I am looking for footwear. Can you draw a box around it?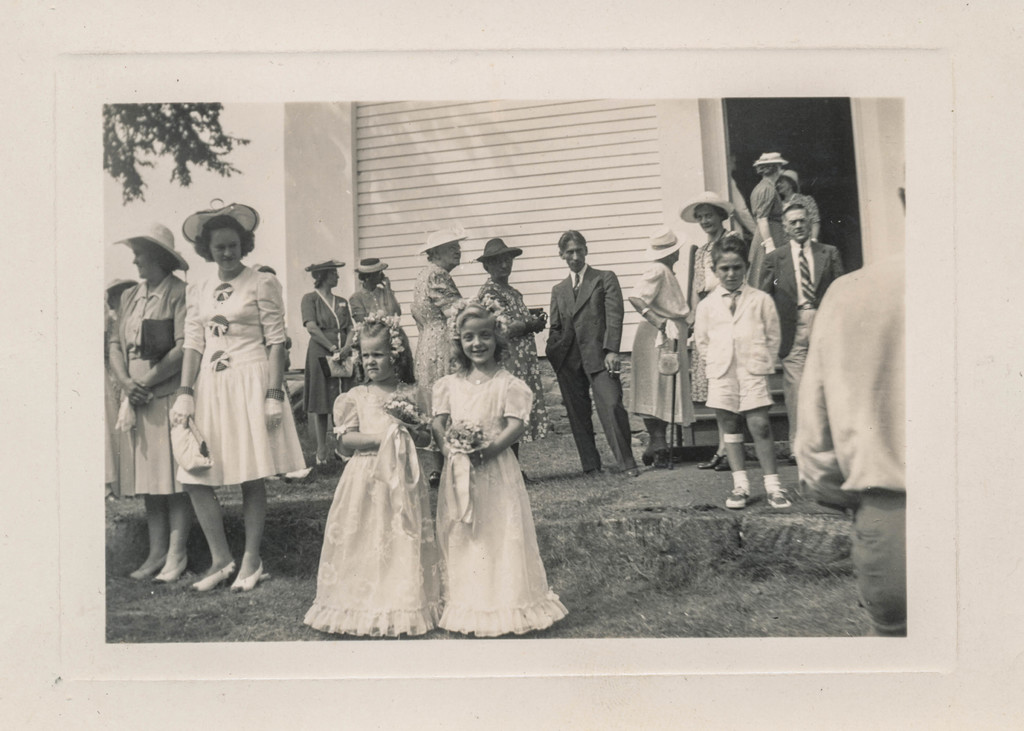
Sure, the bounding box is bbox=[643, 451, 653, 465].
